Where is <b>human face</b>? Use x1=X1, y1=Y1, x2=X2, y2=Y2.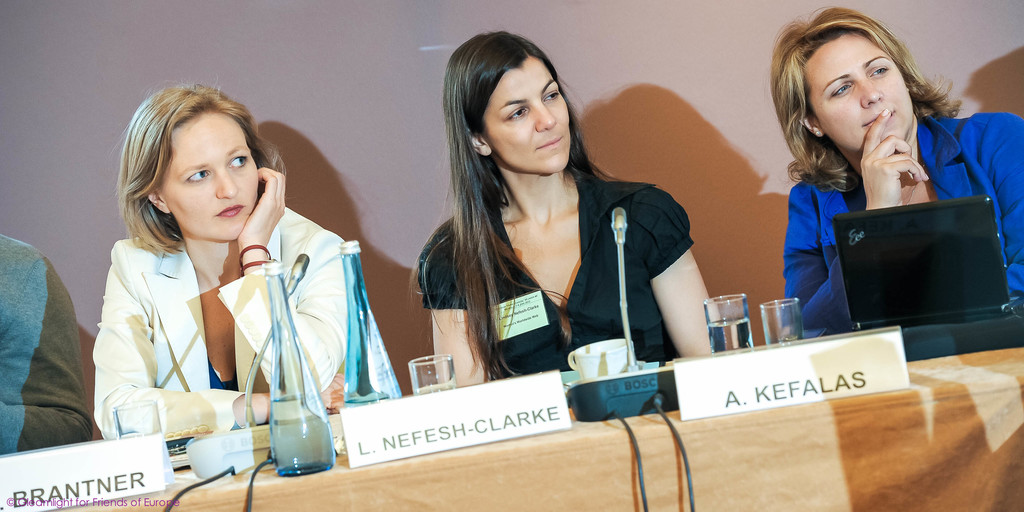
x1=484, y1=58, x2=568, y2=173.
